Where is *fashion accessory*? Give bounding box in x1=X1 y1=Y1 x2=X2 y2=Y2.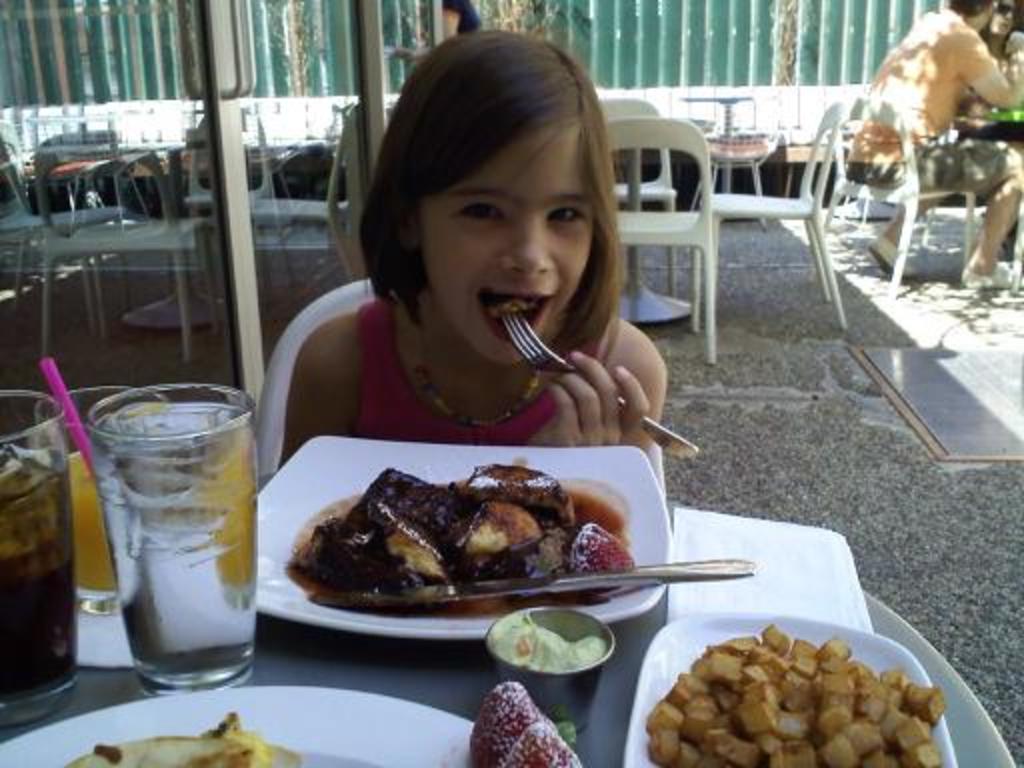
x1=416 y1=358 x2=552 y2=432.
